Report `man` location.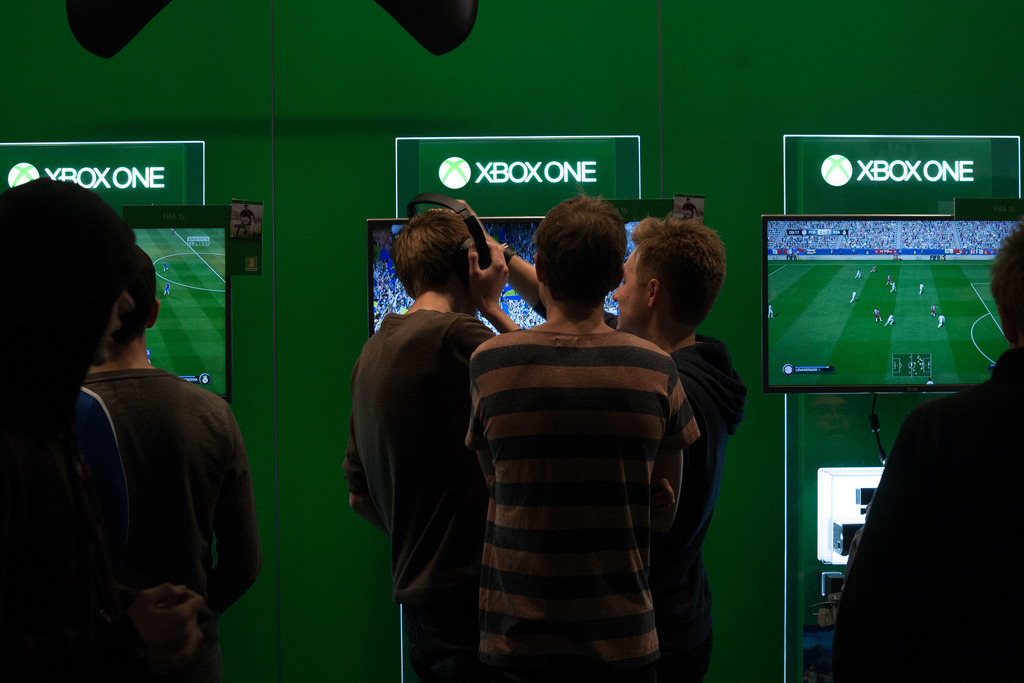
Report: left=162, top=258, right=170, bottom=273.
